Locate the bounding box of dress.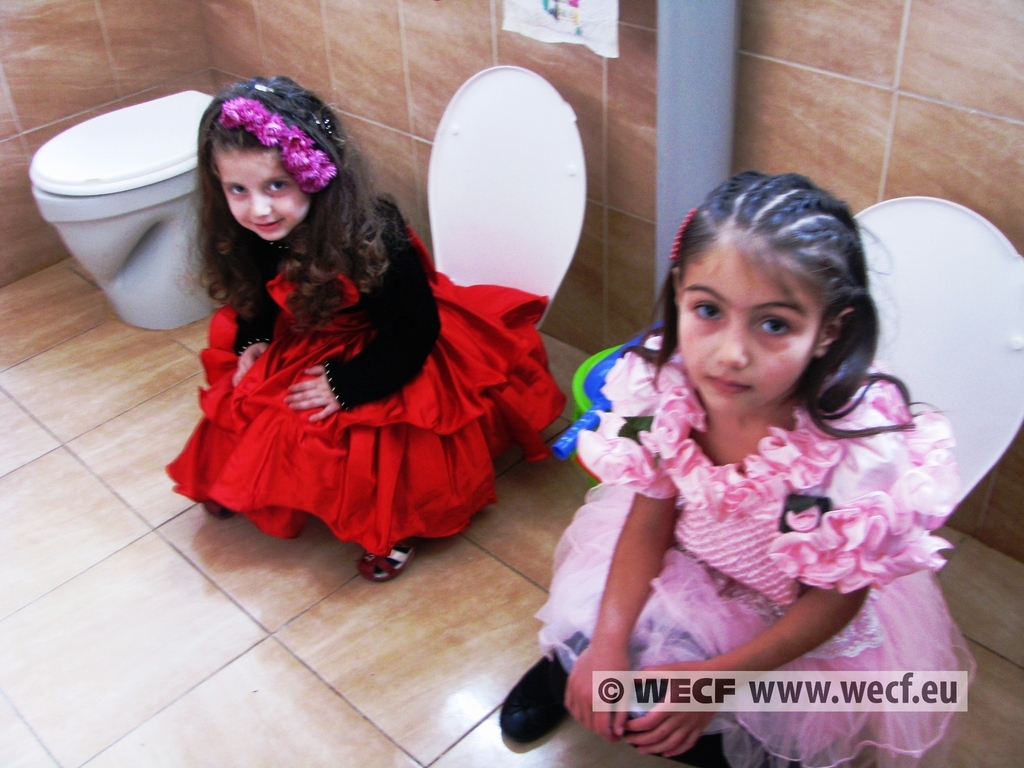
Bounding box: detection(528, 332, 984, 767).
